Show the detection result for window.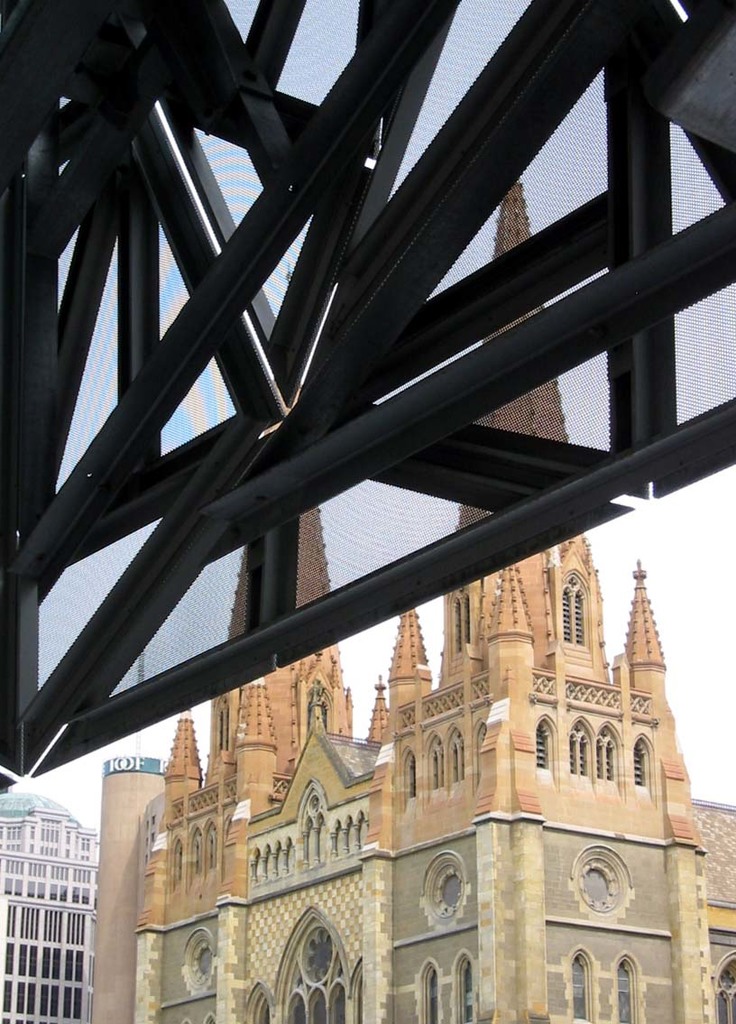
[417, 963, 450, 1023].
